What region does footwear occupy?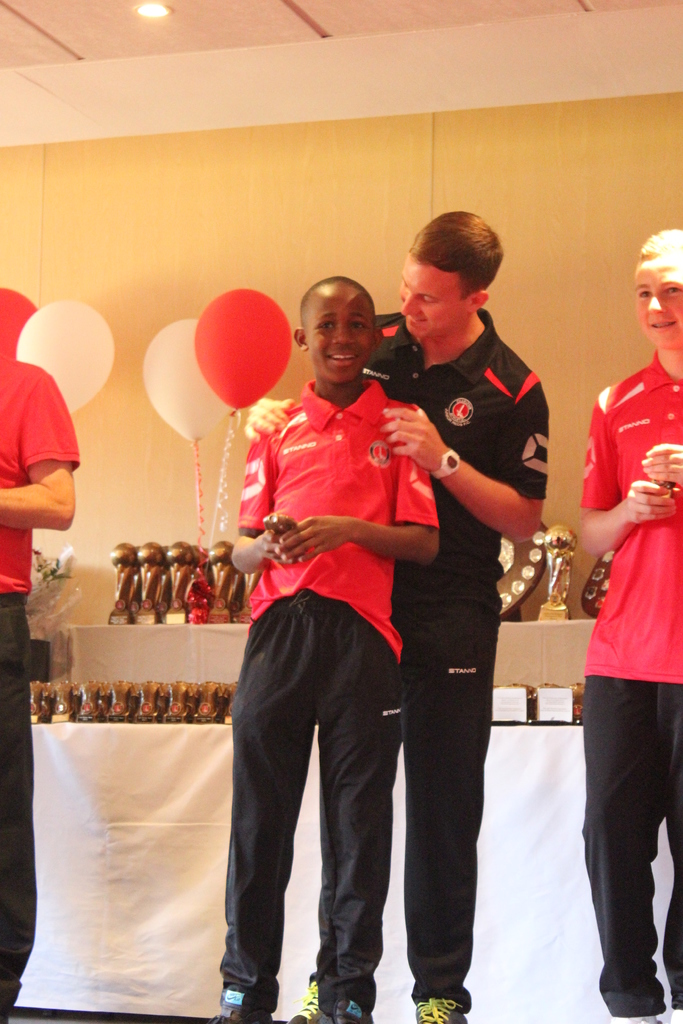
332/988/379/1023.
